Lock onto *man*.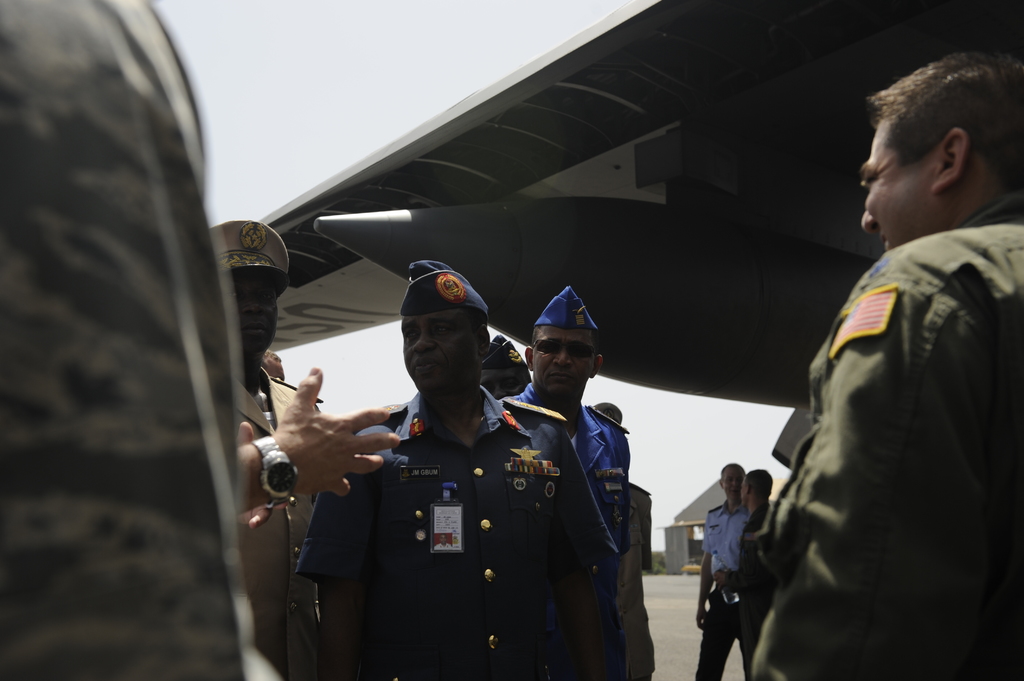
Locked: 236 364 400 513.
